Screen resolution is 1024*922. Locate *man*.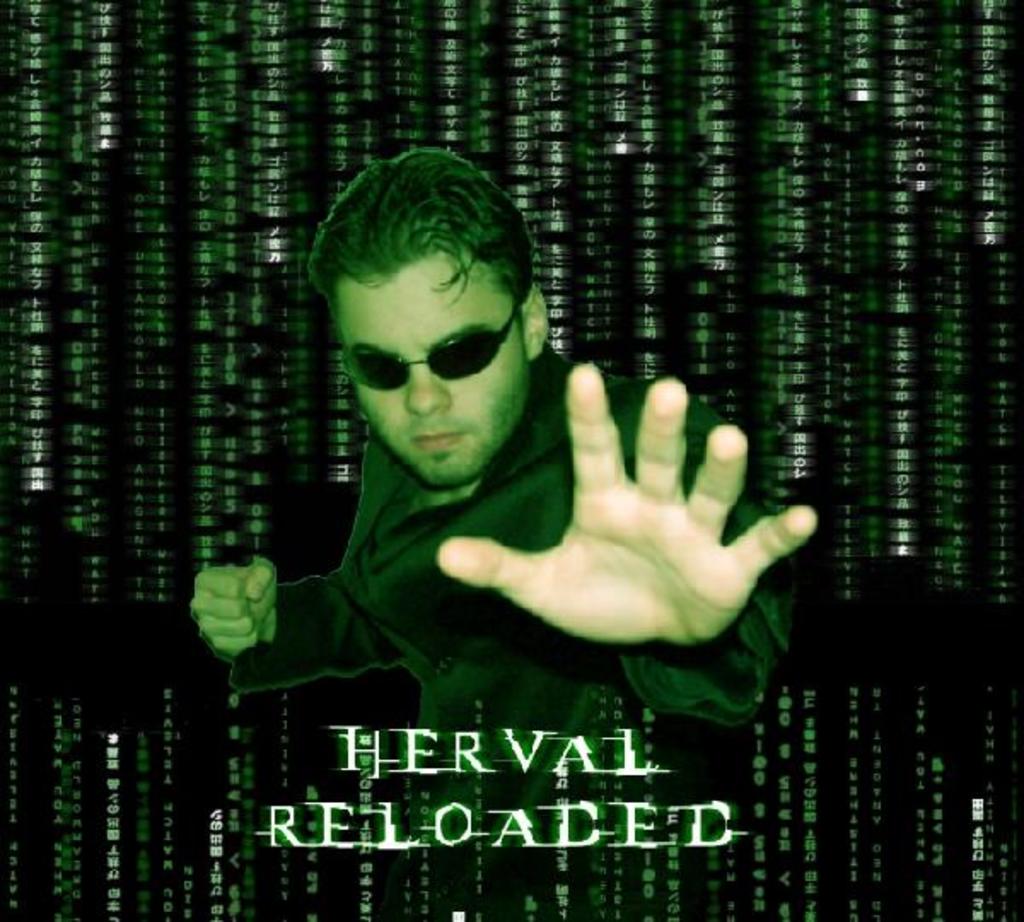
172,157,855,854.
